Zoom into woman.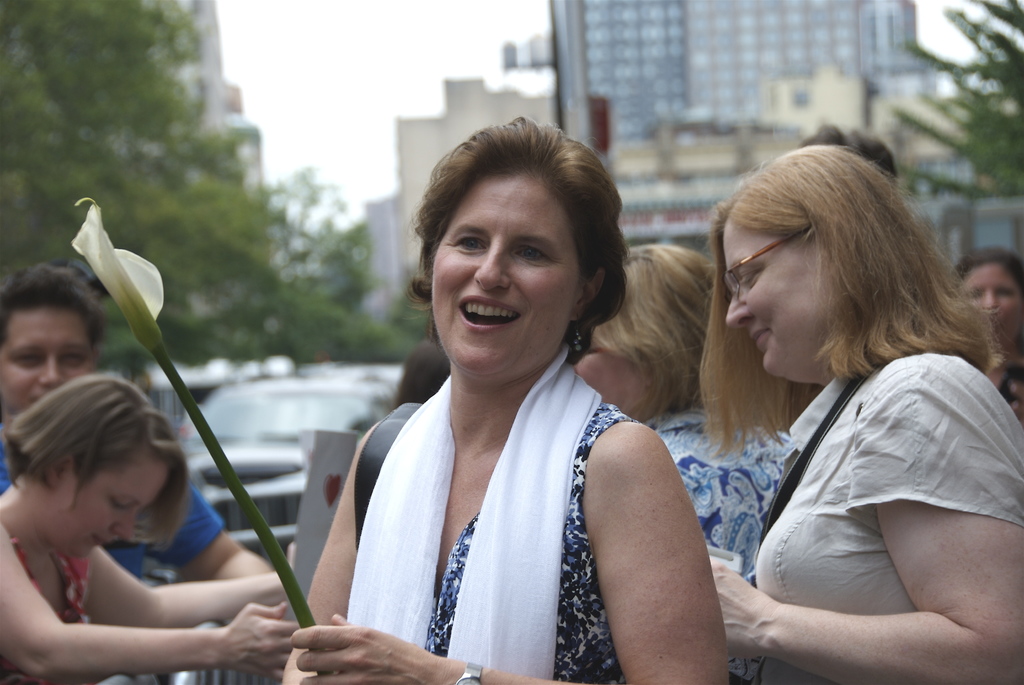
Zoom target: box(0, 371, 304, 684).
